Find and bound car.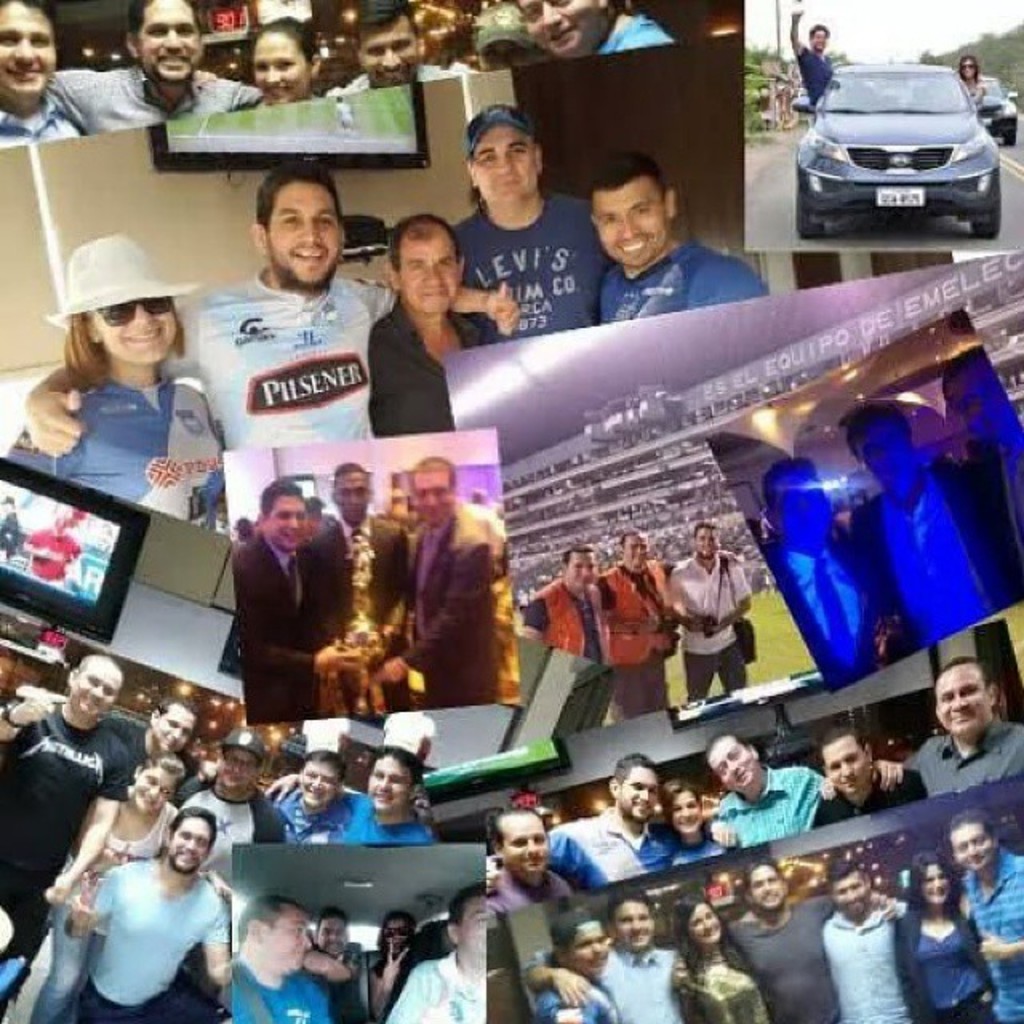
Bound: box(675, 675, 792, 717).
